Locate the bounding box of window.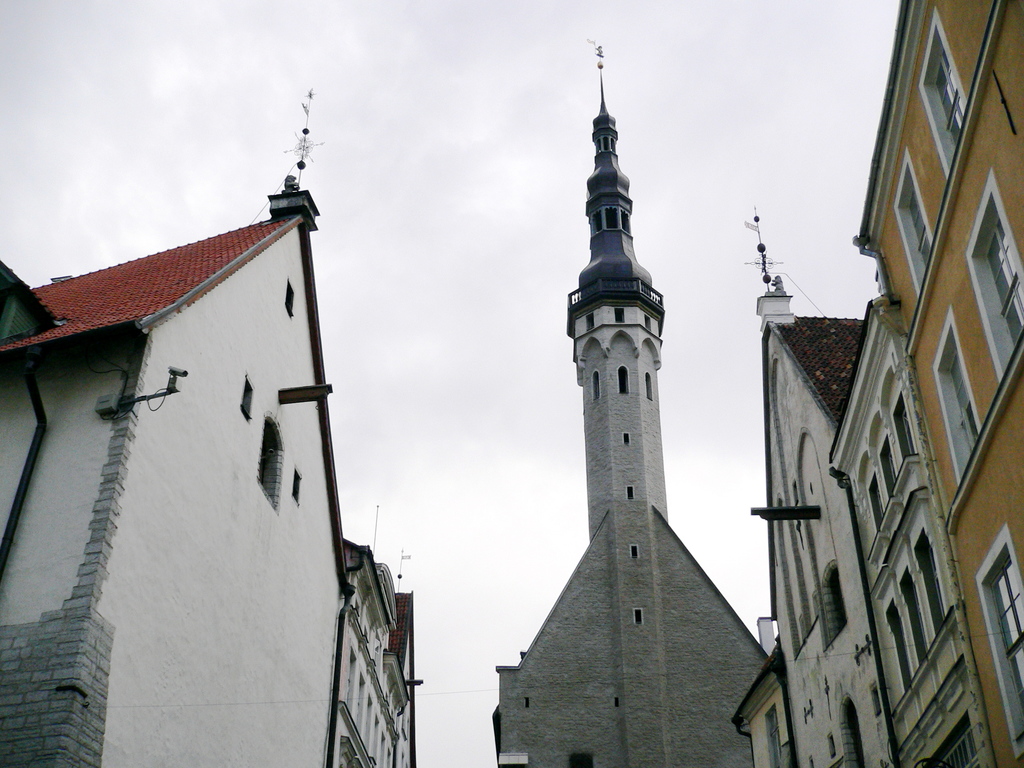
Bounding box: pyautogui.locateOnScreen(615, 308, 625, 323).
